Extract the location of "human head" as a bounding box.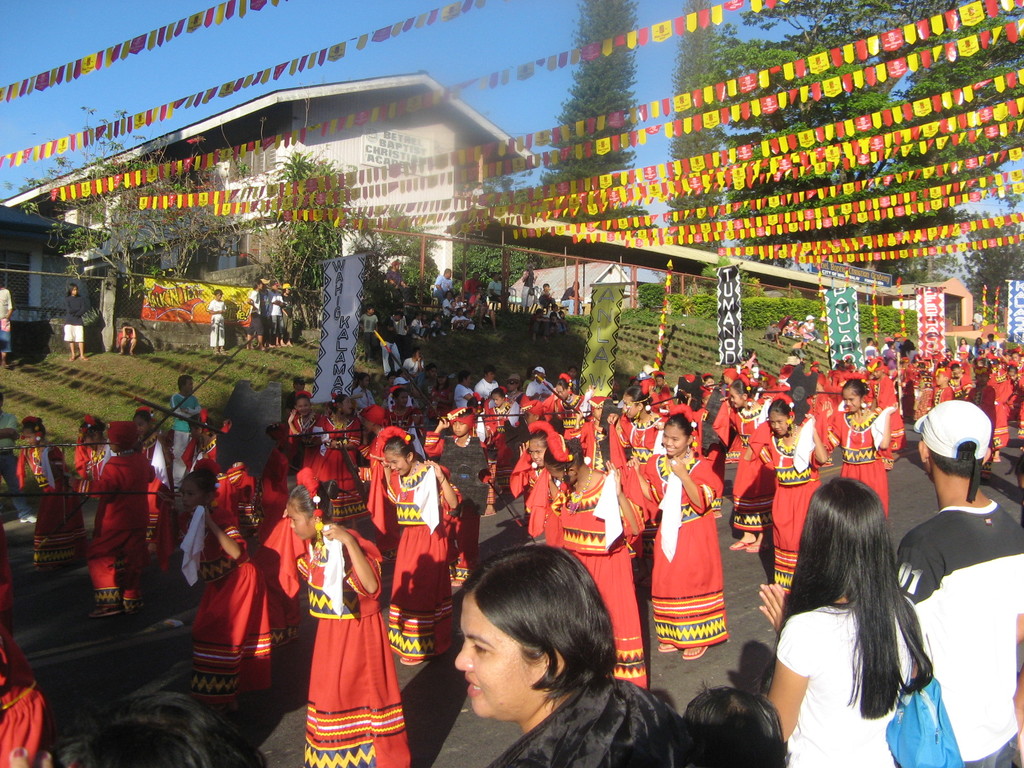
<bbox>492, 272, 499, 280</bbox>.
